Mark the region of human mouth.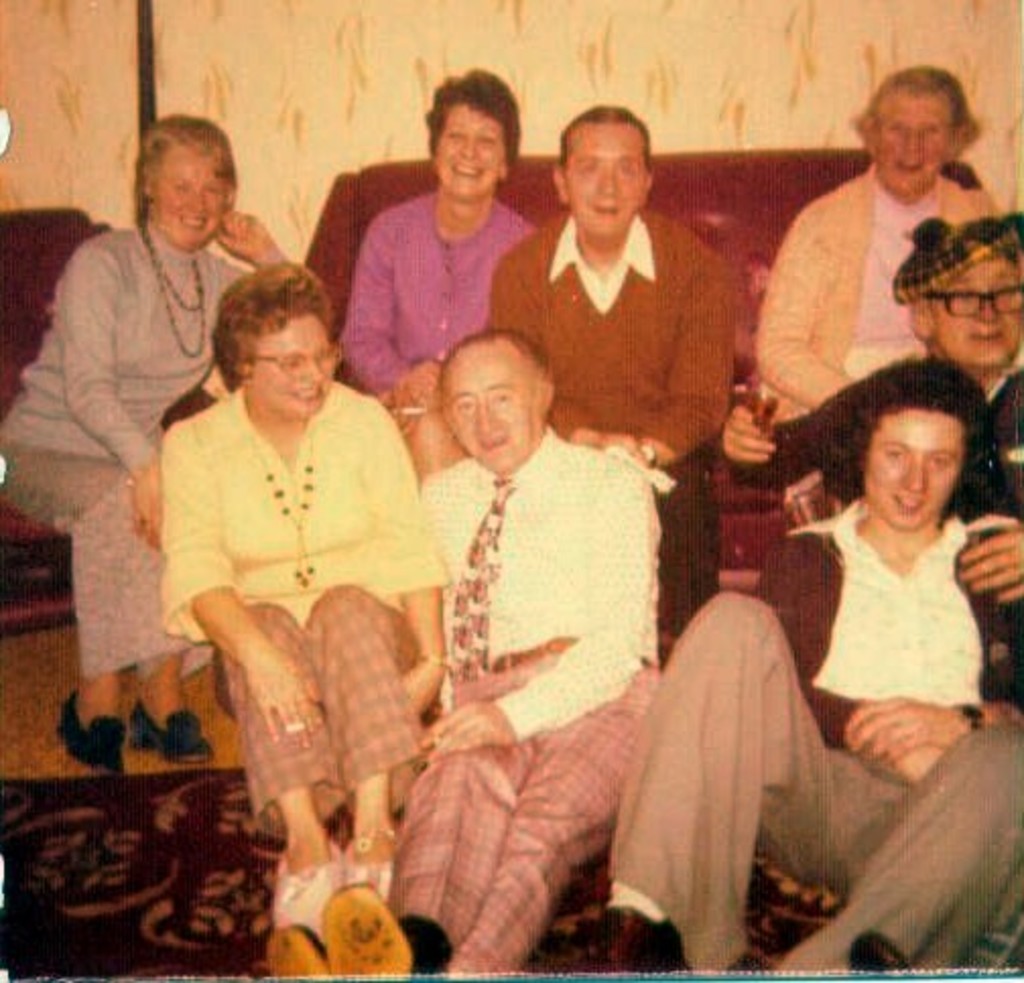
Region: BBox(189, 217, 205, 221).
